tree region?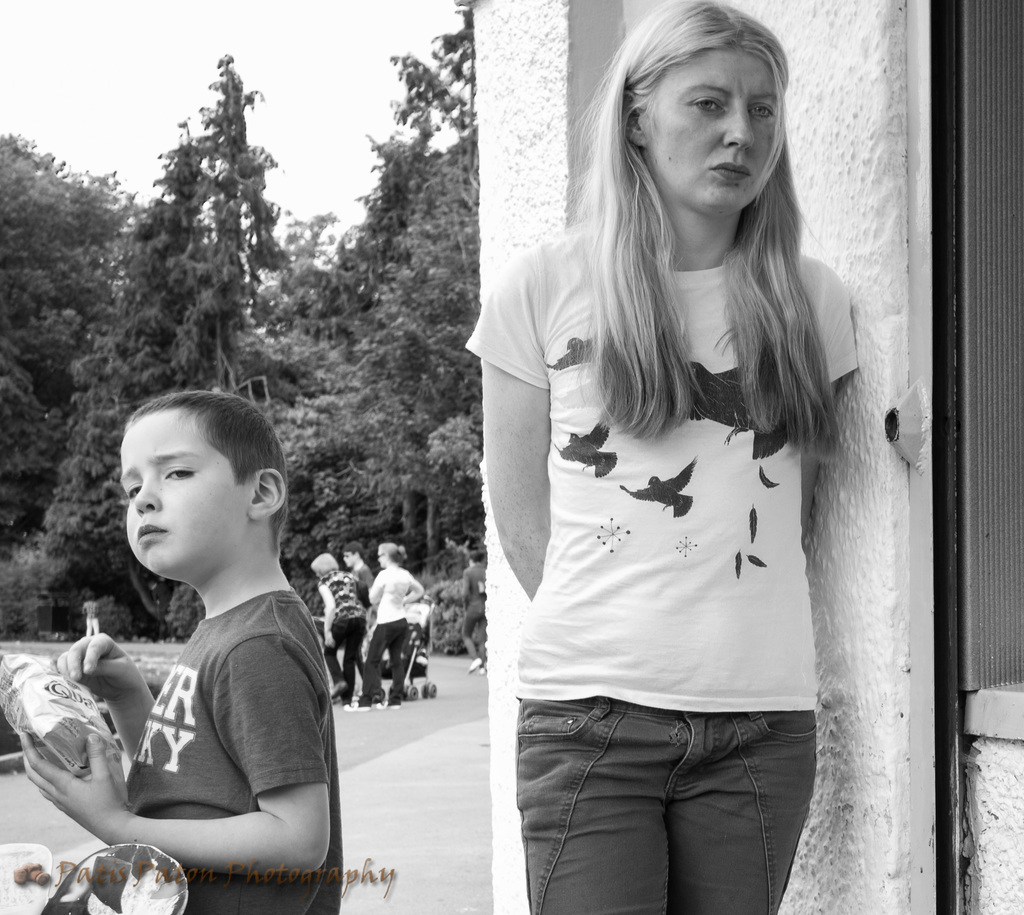
l=284, t=342, r=434, b=604
